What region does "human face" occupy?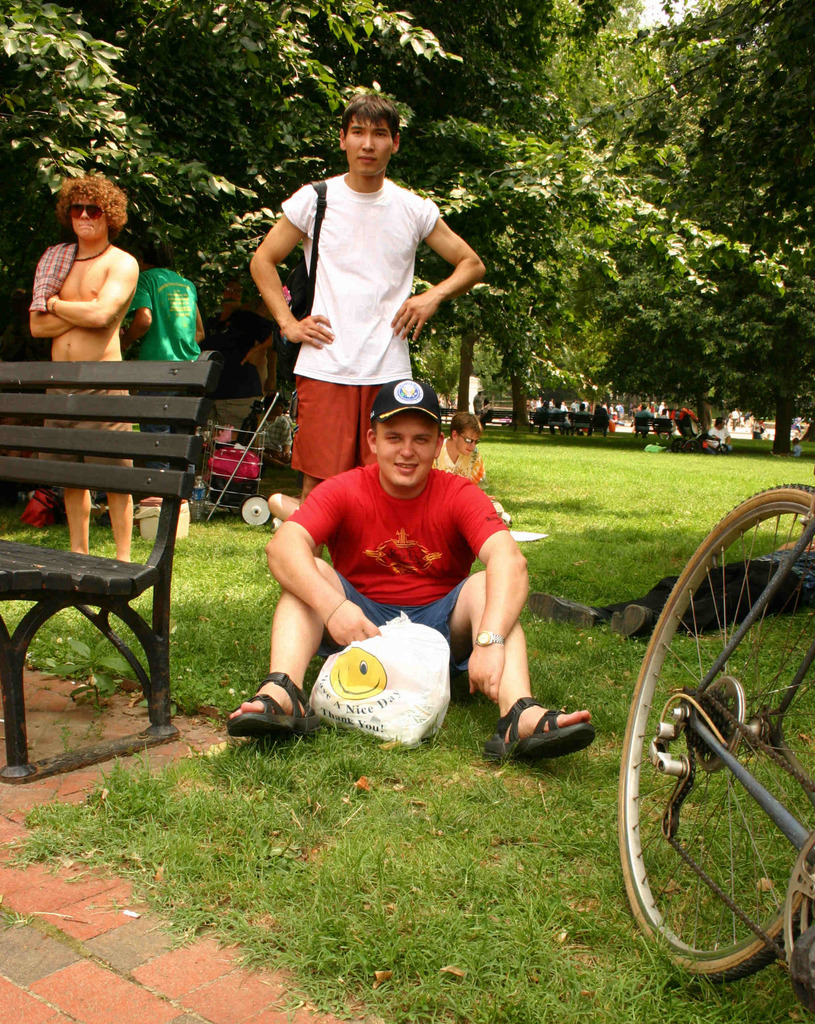
box(380, 410, 436, 475).
